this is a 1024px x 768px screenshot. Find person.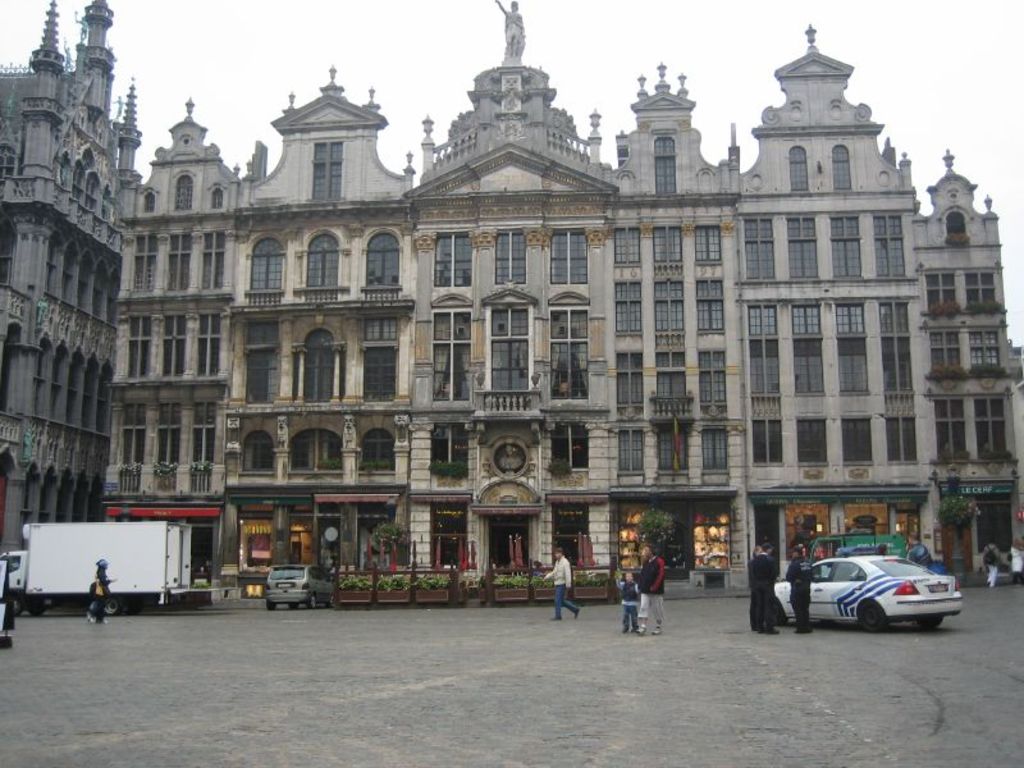
Bounding box: box(905, 531, 933, 567).
